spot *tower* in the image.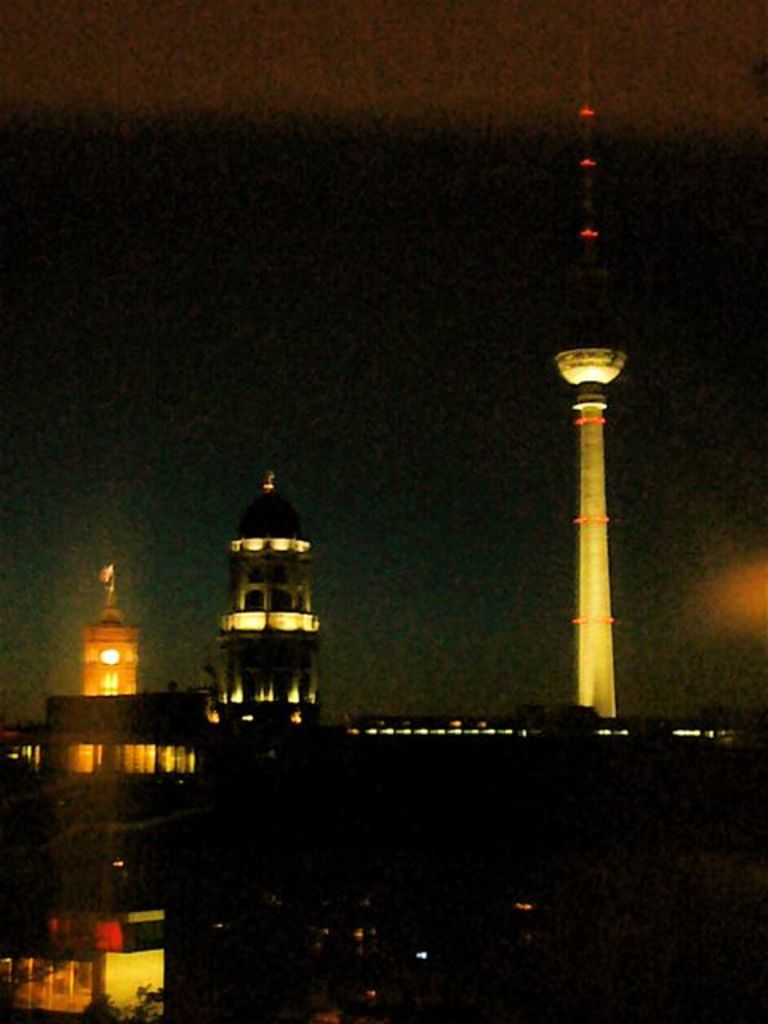
*tower* found at (x1=541, y1=330, x2=661, y2=701).
